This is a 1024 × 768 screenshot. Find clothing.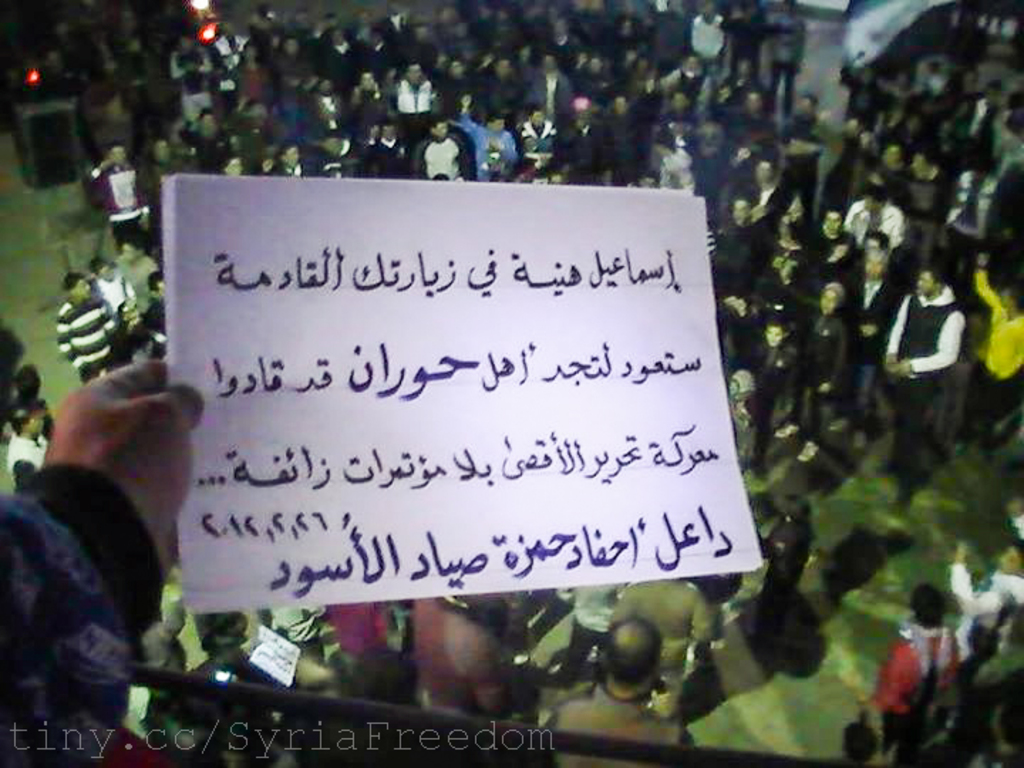
Bounding box: crop(940, 104, 998, 175).
